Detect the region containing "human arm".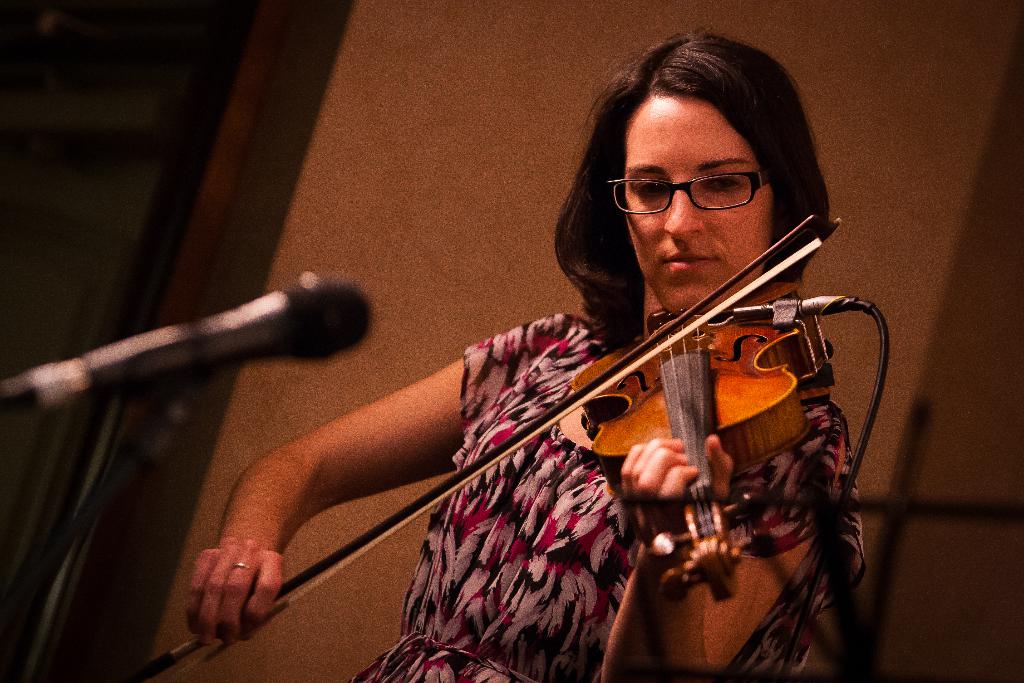
591,404,856,682.
